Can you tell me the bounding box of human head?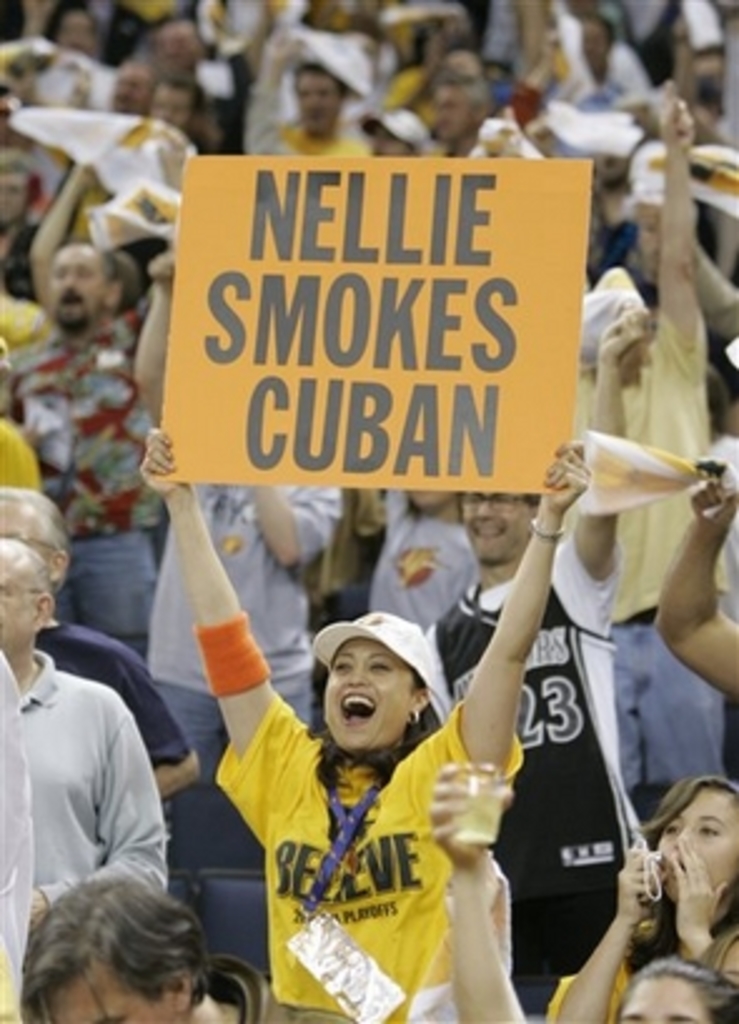
select_region(646, 771, 736, 901).
